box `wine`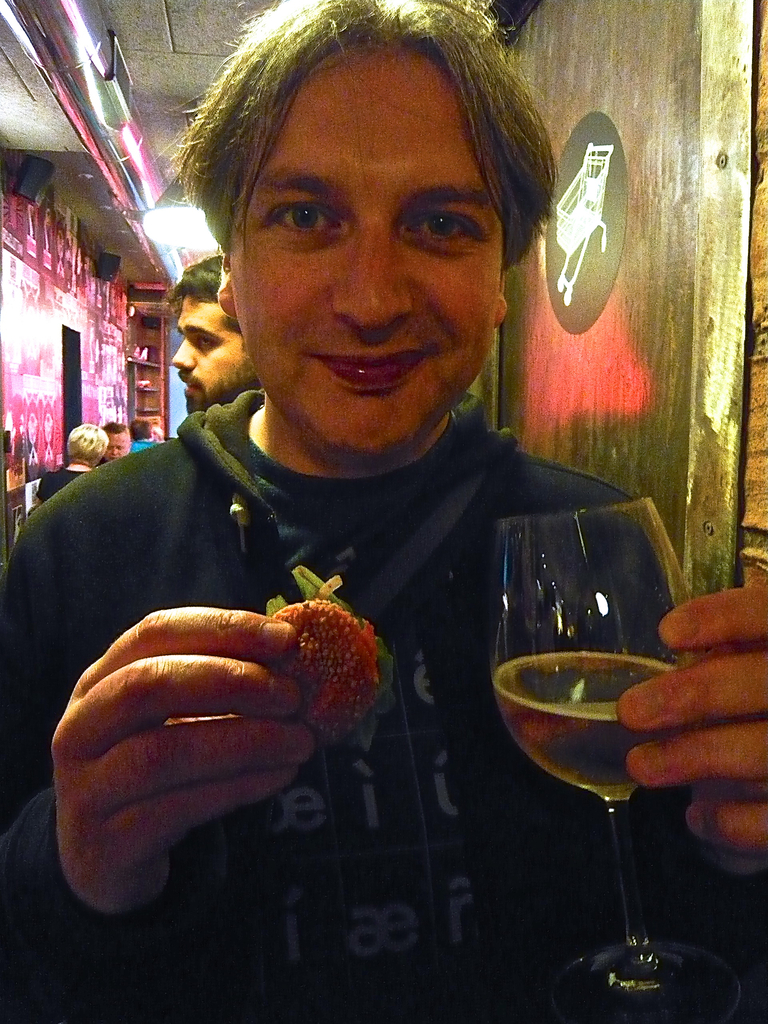
<box>481,639,674,805</box>
